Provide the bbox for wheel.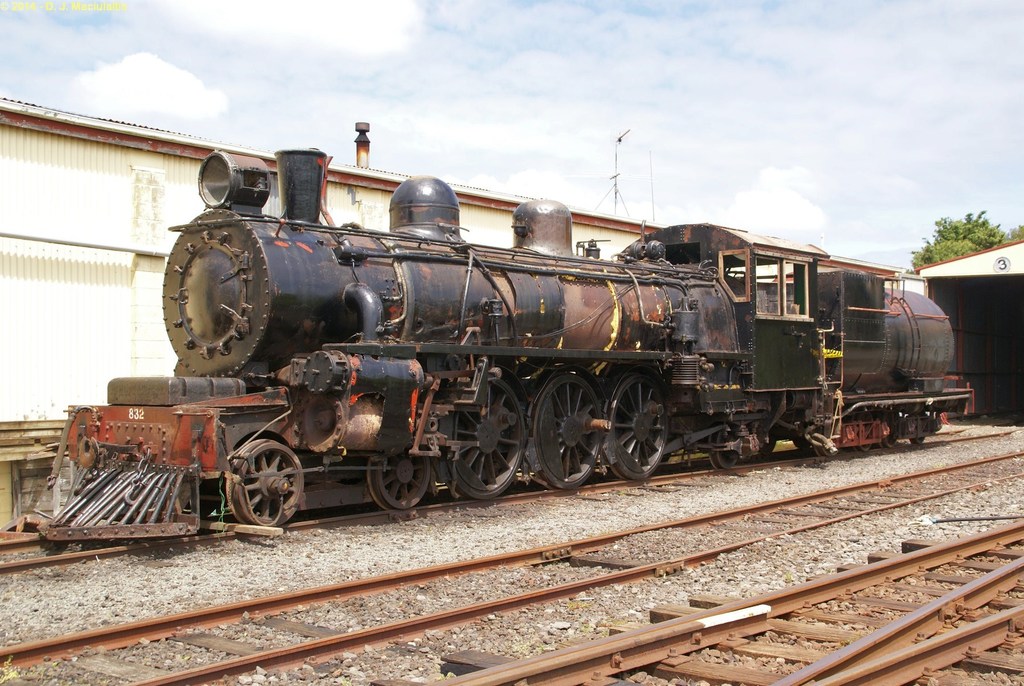
{"x1": 532, "y1": 370, "x2": 609, "y2": 491}.
